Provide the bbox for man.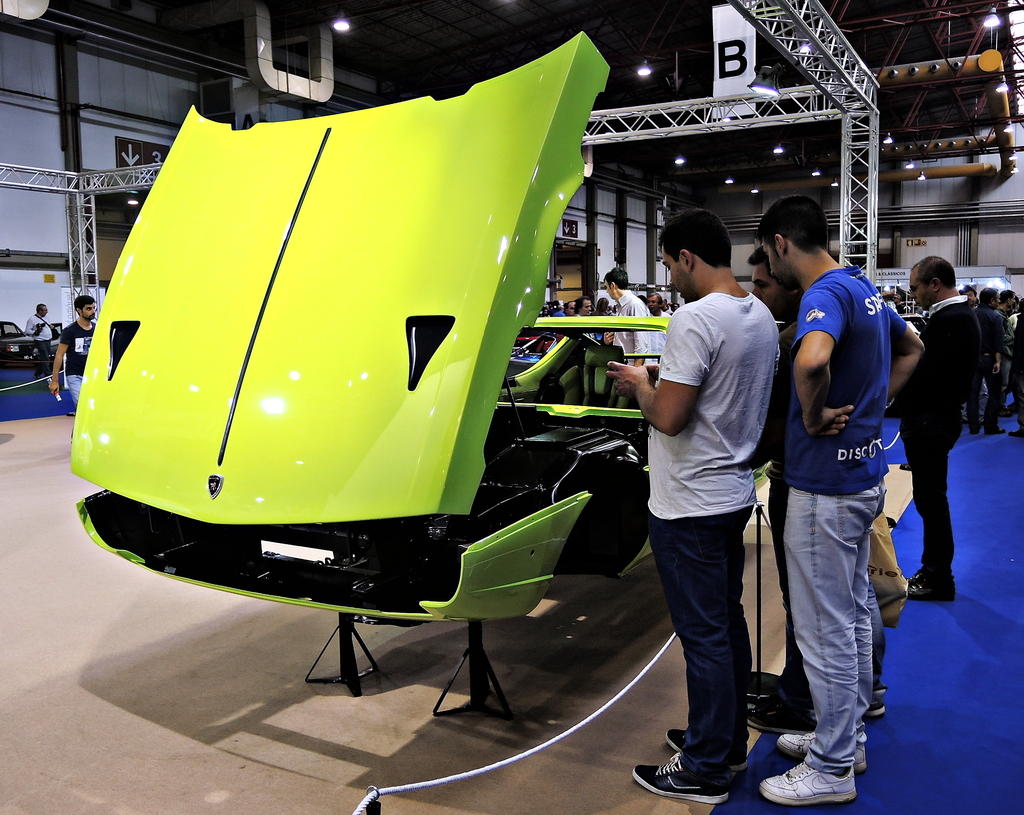
[x1=979, y1=281, x2=1007, y2=434].
